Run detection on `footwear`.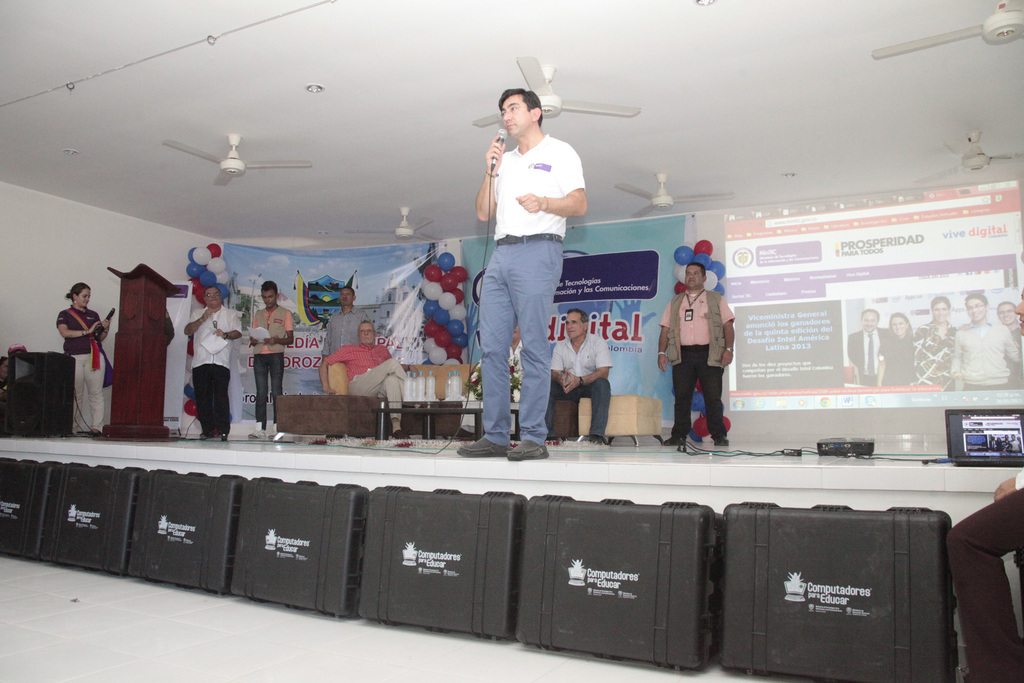
Result: Rect(509, 440, 548, 461).
